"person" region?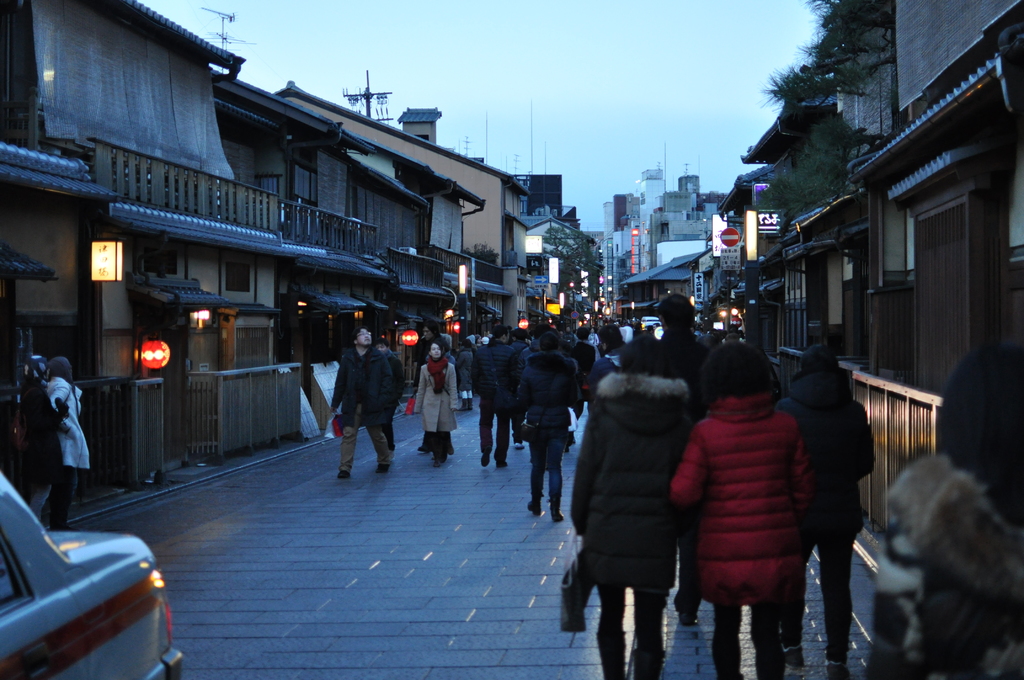
519/332/573/524
